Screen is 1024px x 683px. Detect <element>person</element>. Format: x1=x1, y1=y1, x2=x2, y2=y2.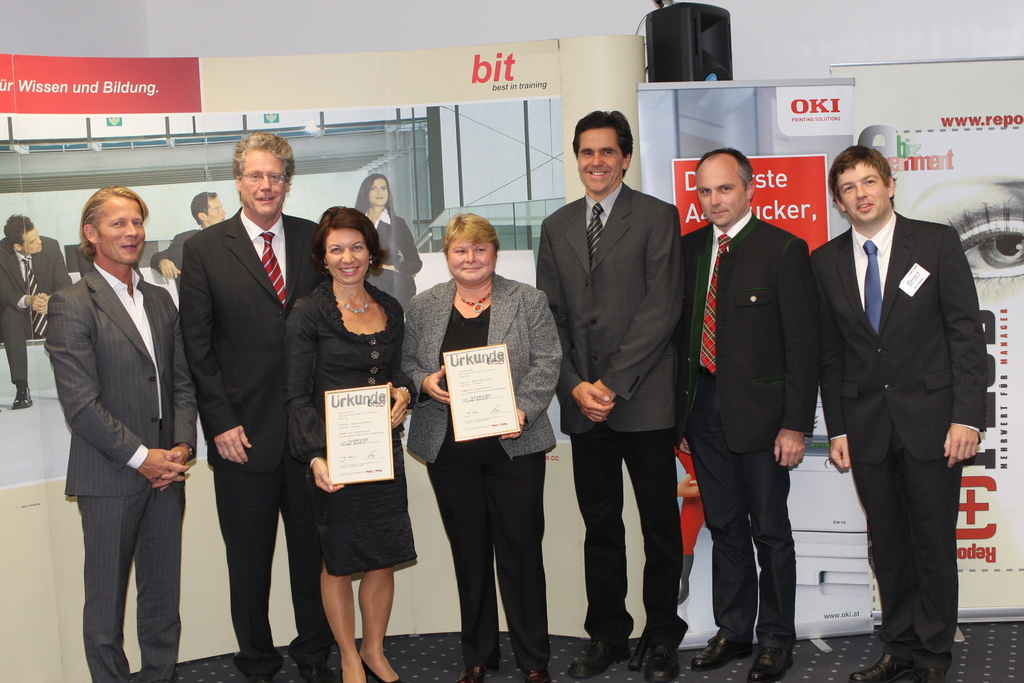
x1=180, y1=124, x2=319, y2=681.
